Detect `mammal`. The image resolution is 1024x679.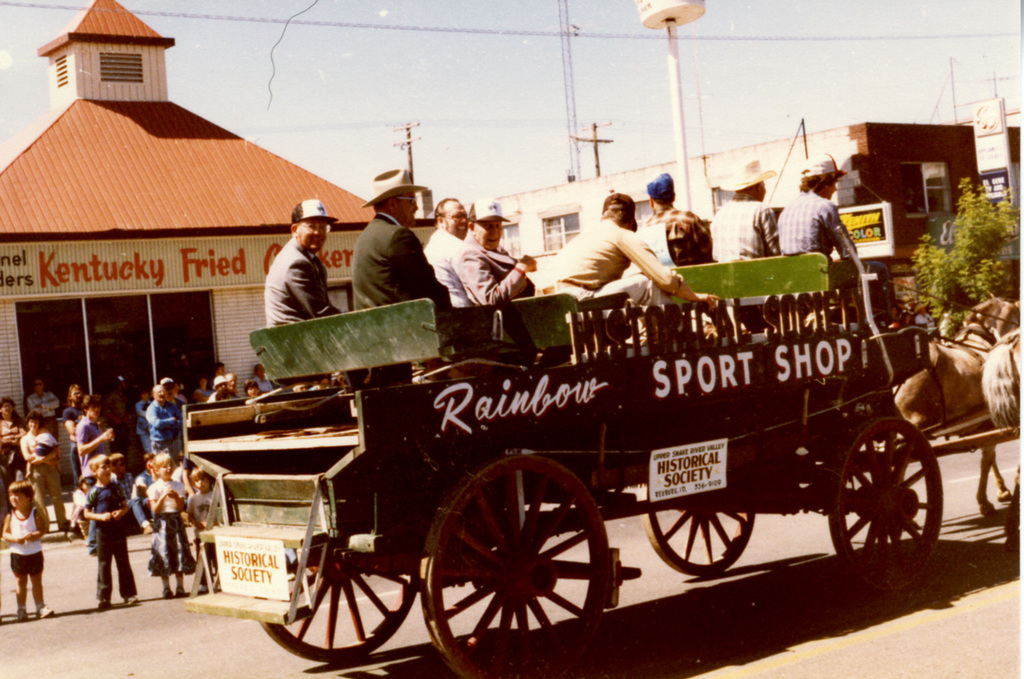
box(250, 208, 336, 344).
